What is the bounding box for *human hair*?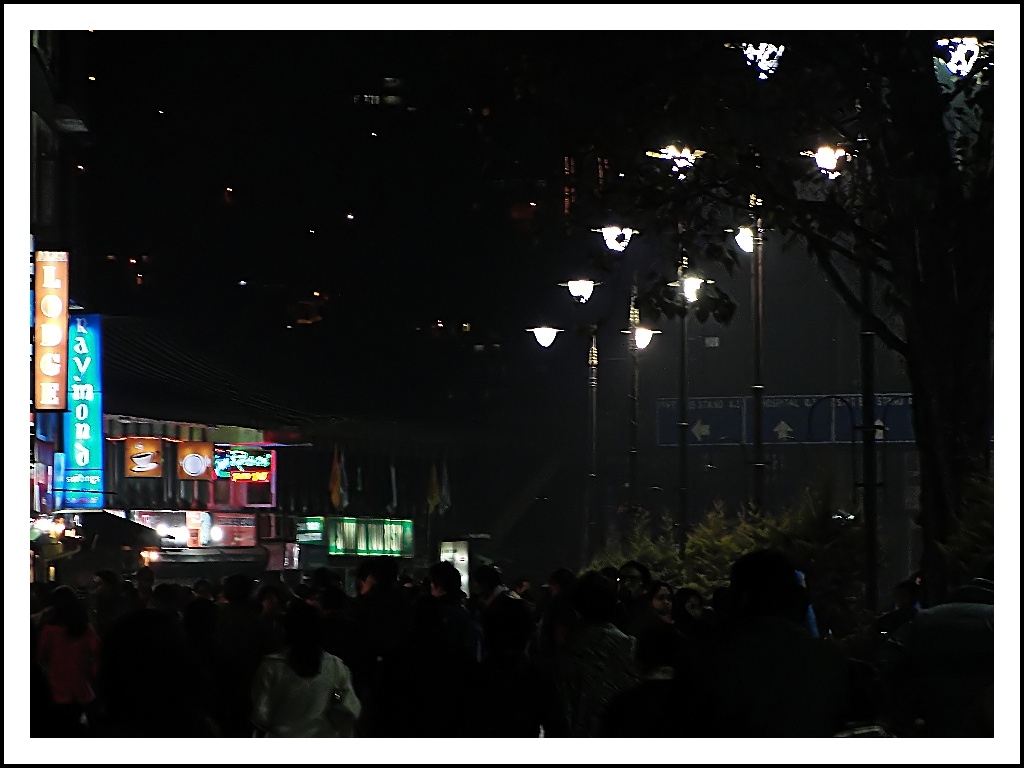
(x1=613, y1=560, x2=654, y2=587).
